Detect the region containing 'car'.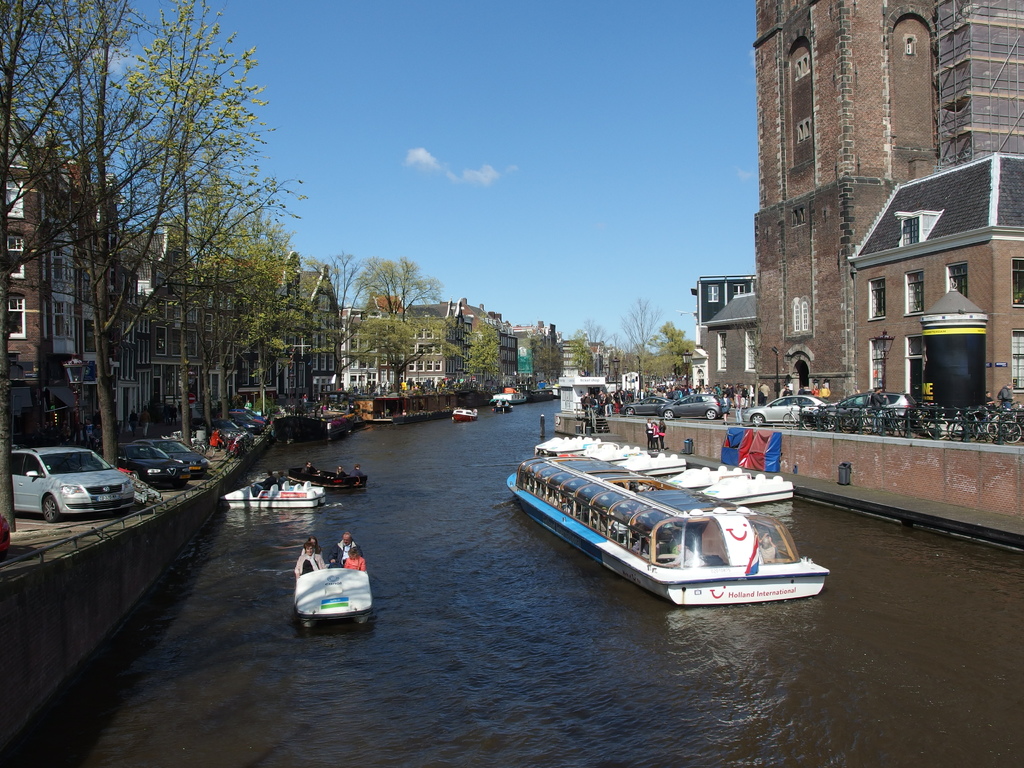
x1=212 y1=413 x2=234 y2=440.
